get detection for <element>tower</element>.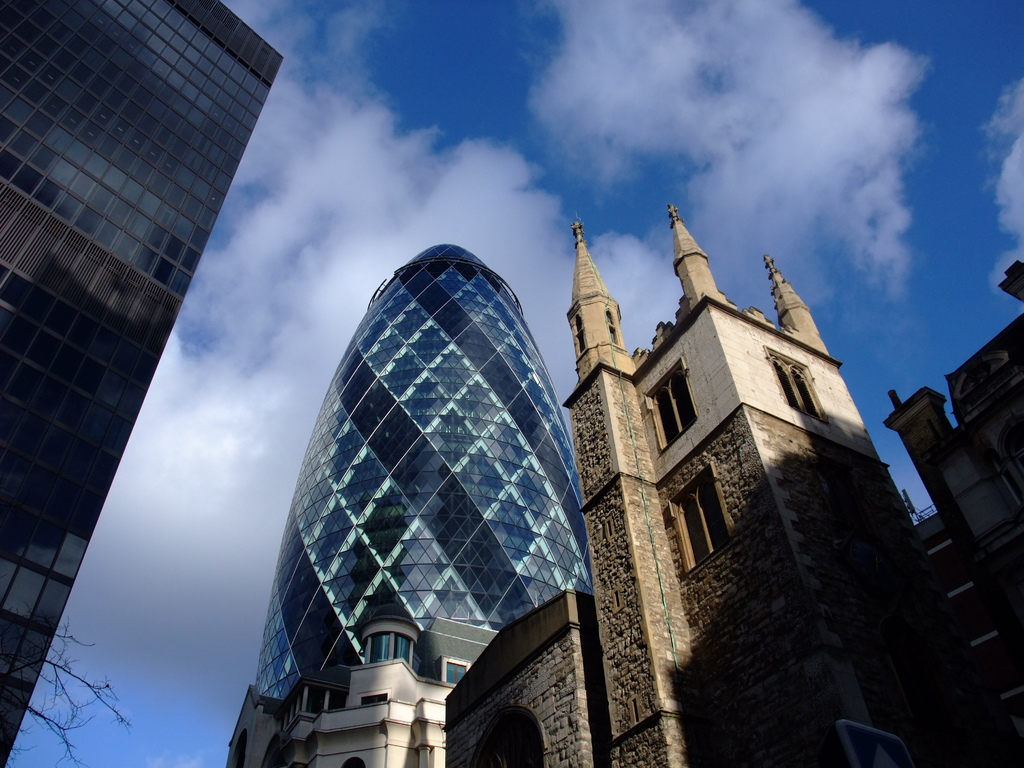
Detection: region(0, 0, 278, 767).
